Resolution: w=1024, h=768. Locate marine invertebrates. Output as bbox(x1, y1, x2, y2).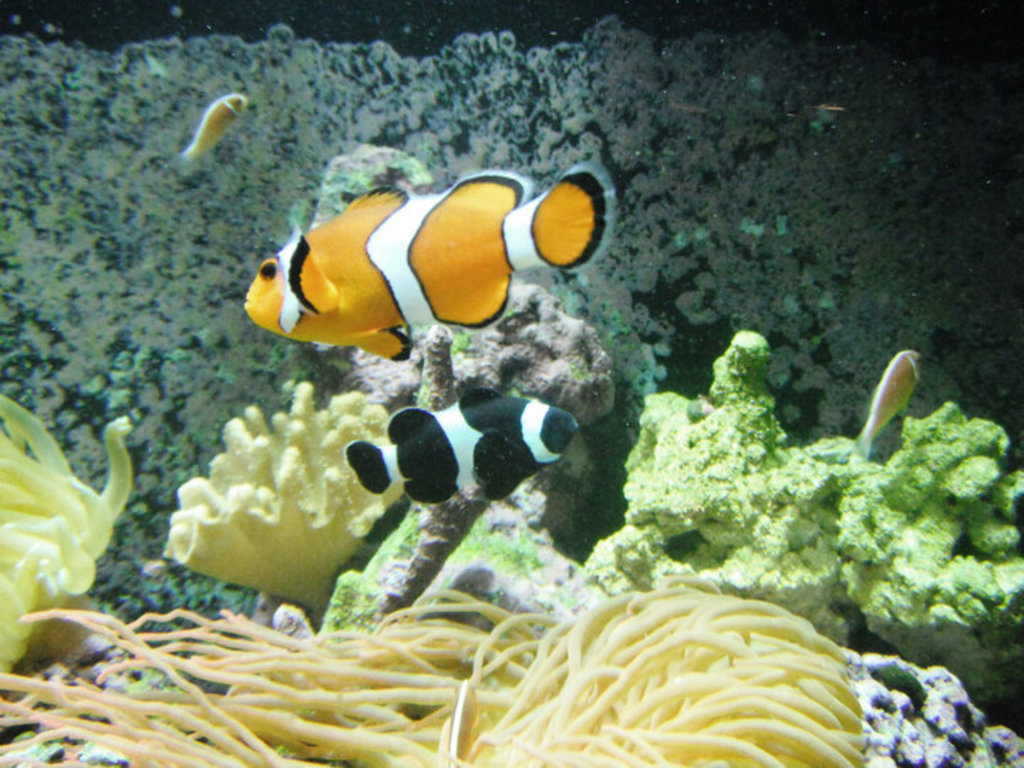
bbox(826, 394, 1023, 711).
